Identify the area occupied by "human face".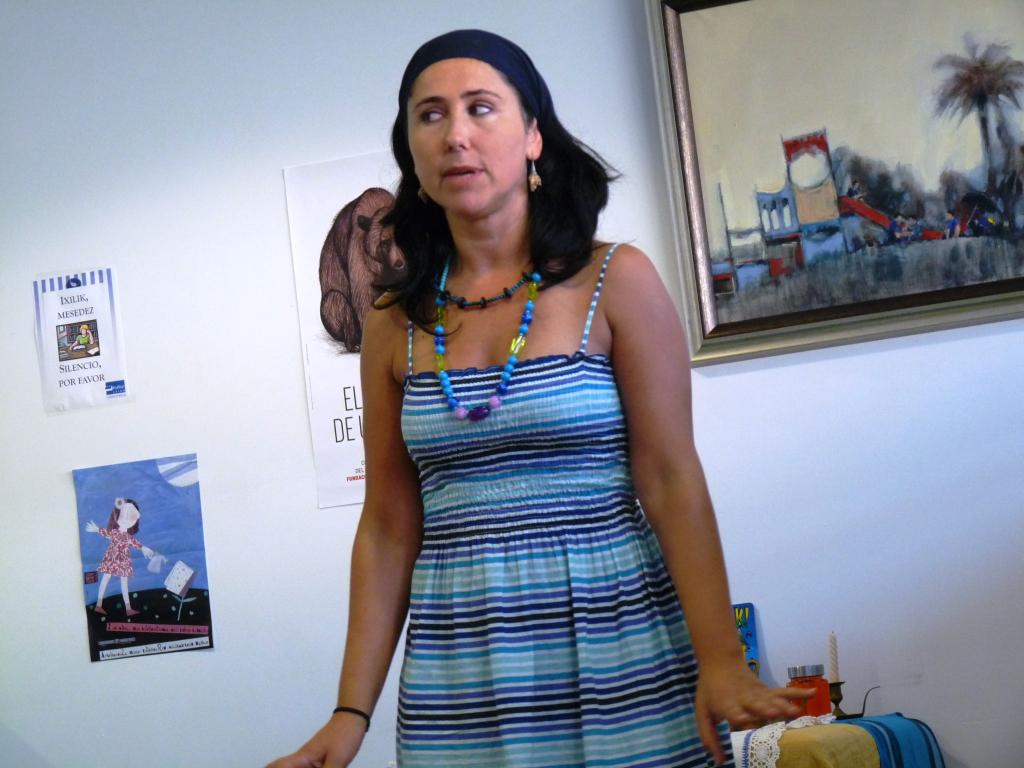
Area: 414,59,524,210.
